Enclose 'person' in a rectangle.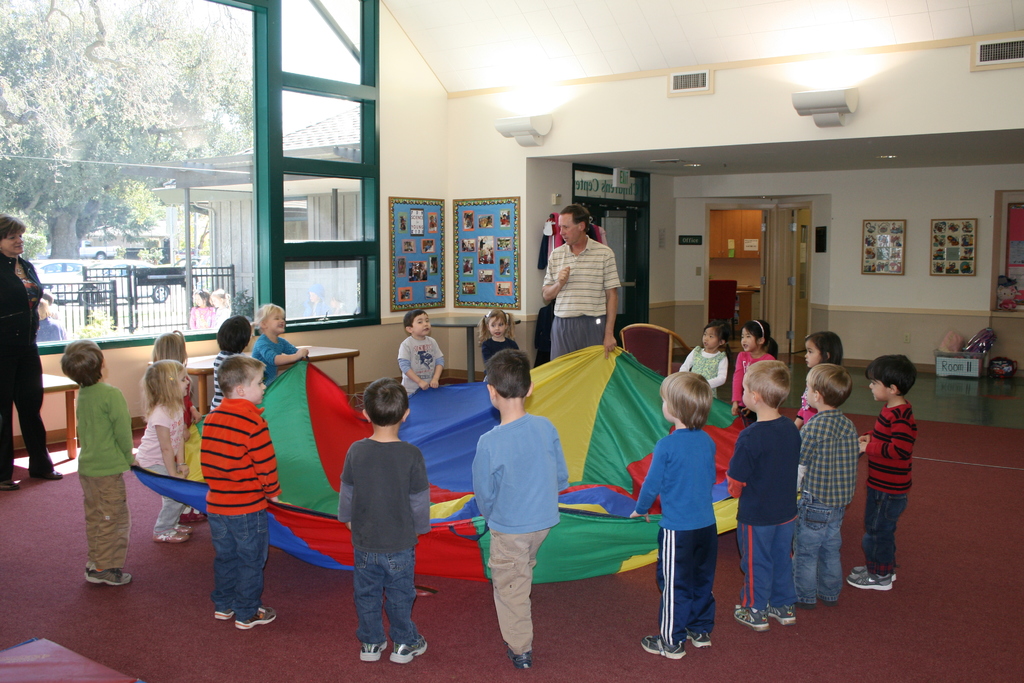
region(678, 319, 730, 397).
